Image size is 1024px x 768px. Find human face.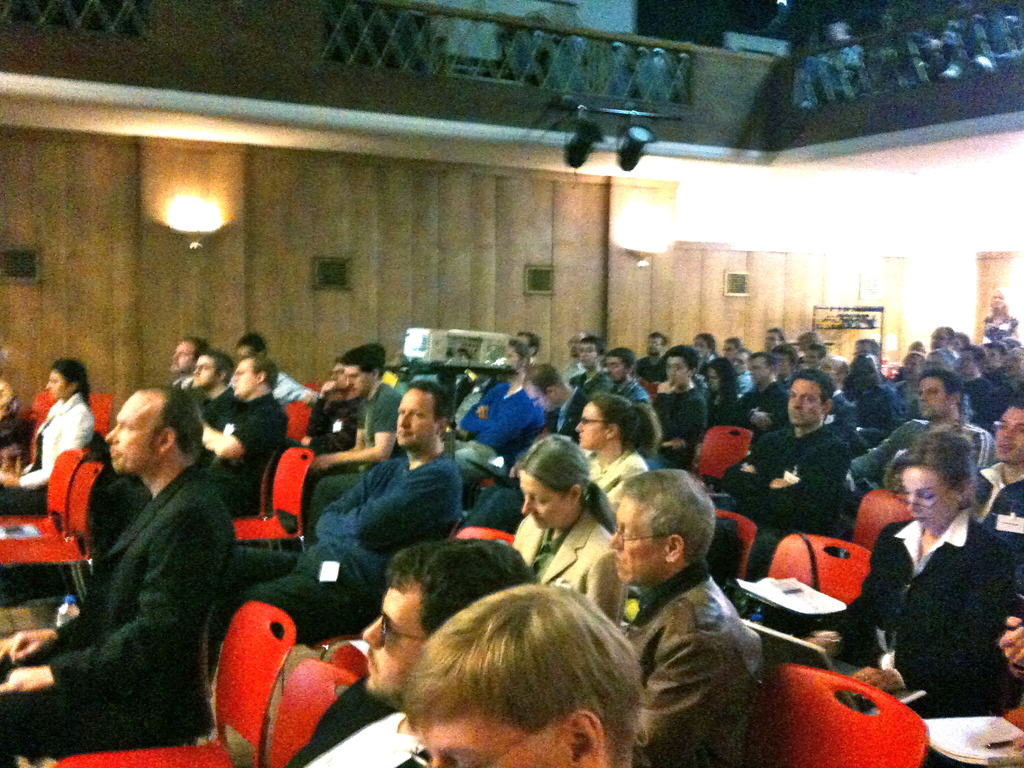
[left=607, top=497, right=665, bottom=585].
